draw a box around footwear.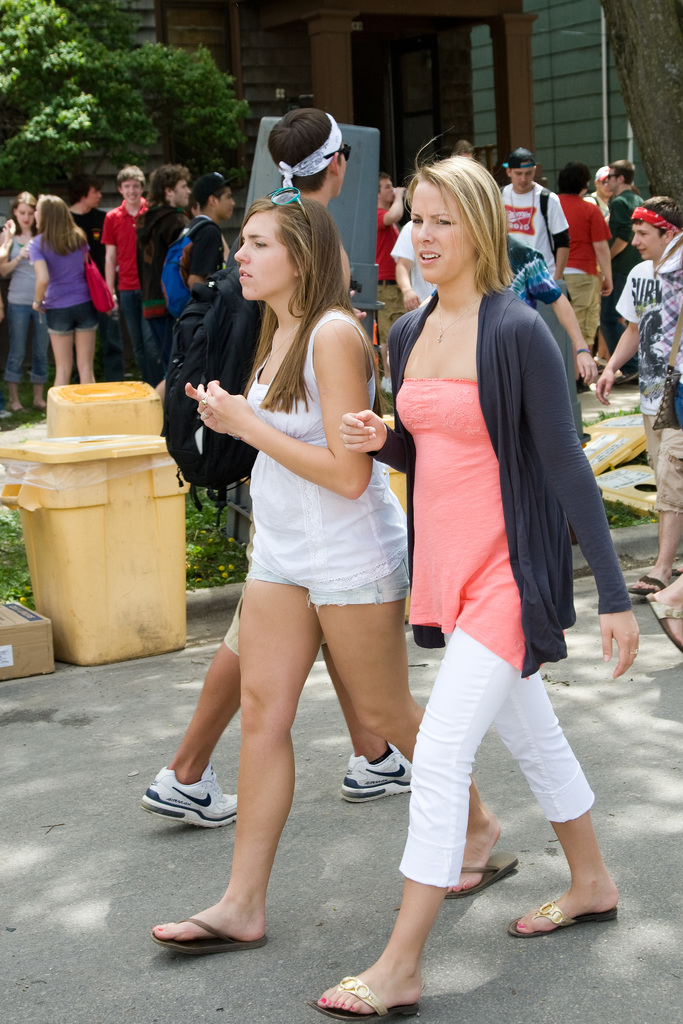
620,570,669,594.
